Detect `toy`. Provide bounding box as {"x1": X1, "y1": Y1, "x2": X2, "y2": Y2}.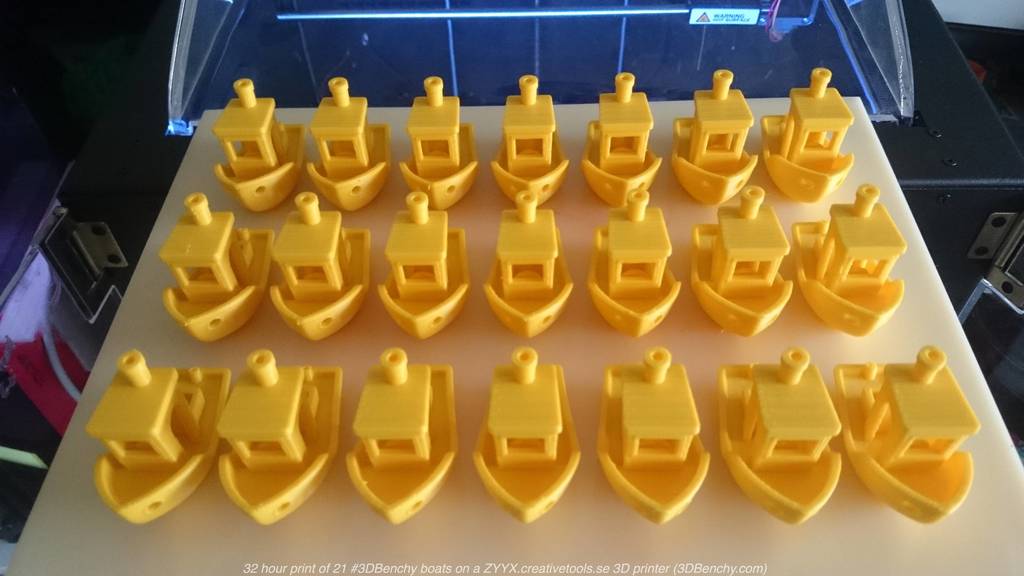
{"x1": 583, "y1": 73, "x2": 666, "y2": 208}.
